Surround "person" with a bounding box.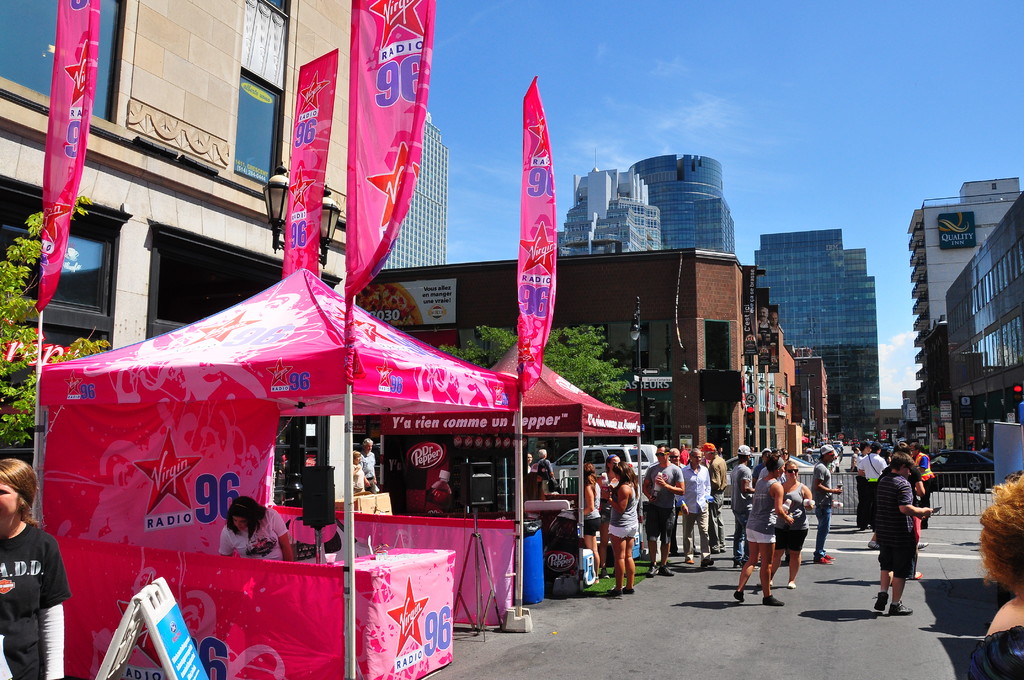
locate(976, 476, 1023, 679).
